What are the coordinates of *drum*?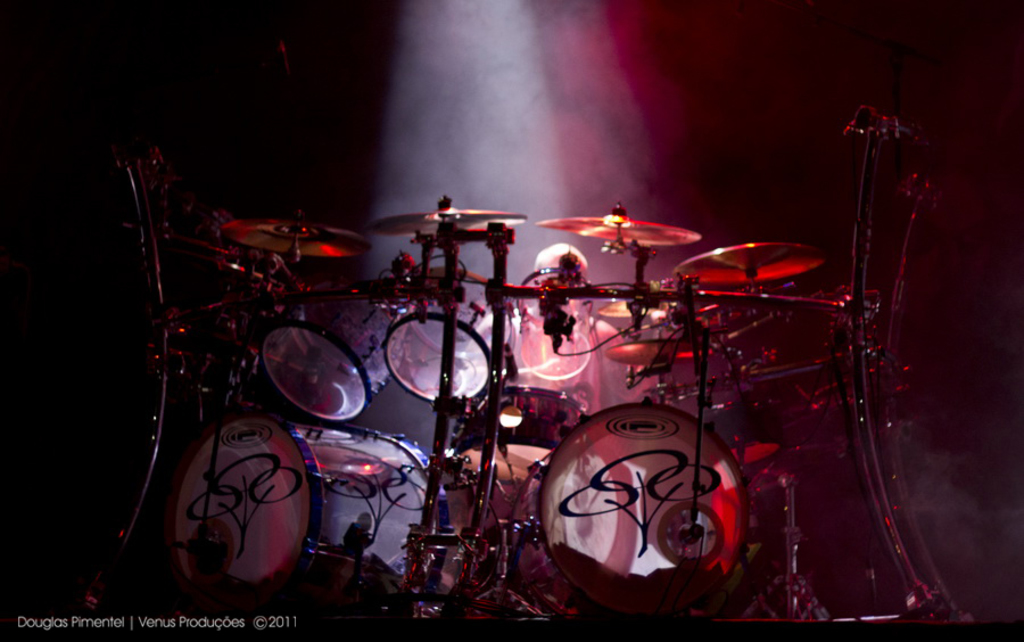
[522,398,751,616].
